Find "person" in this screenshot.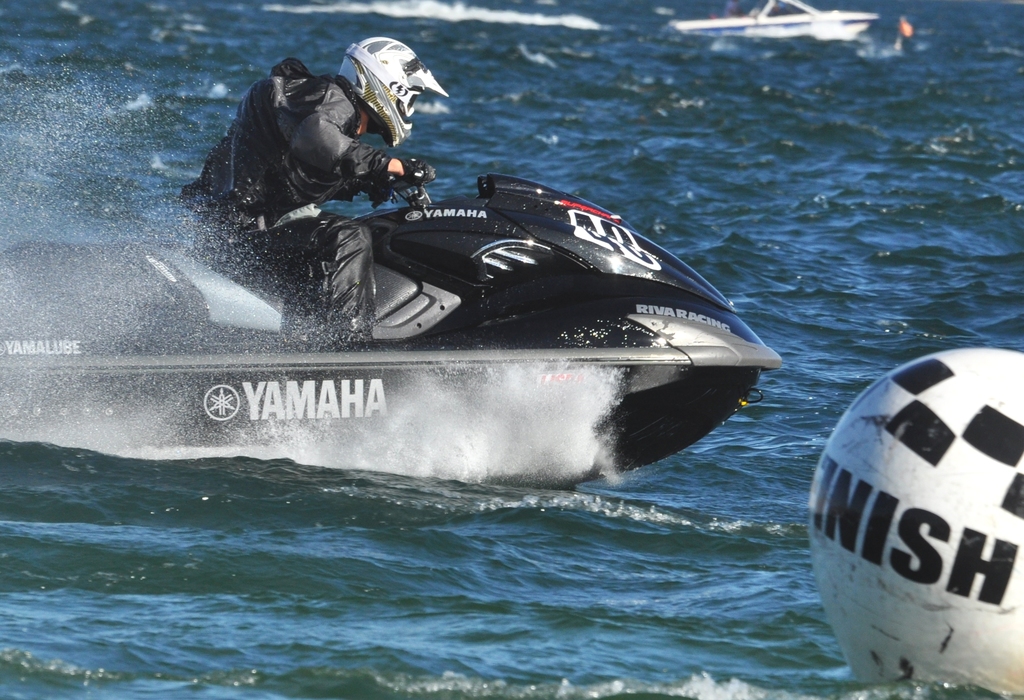
The bounding box for "person" is <bbox>180, 31, 453, 346</bbox>.
